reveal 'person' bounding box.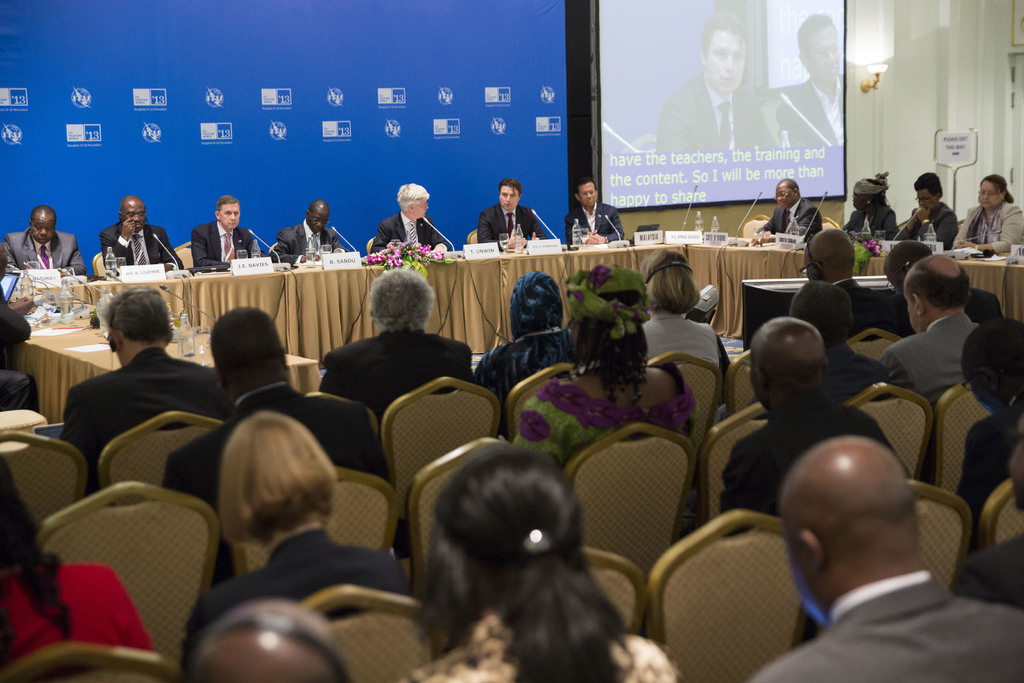
Revealed: select_region(766, 17, 847, 142).
